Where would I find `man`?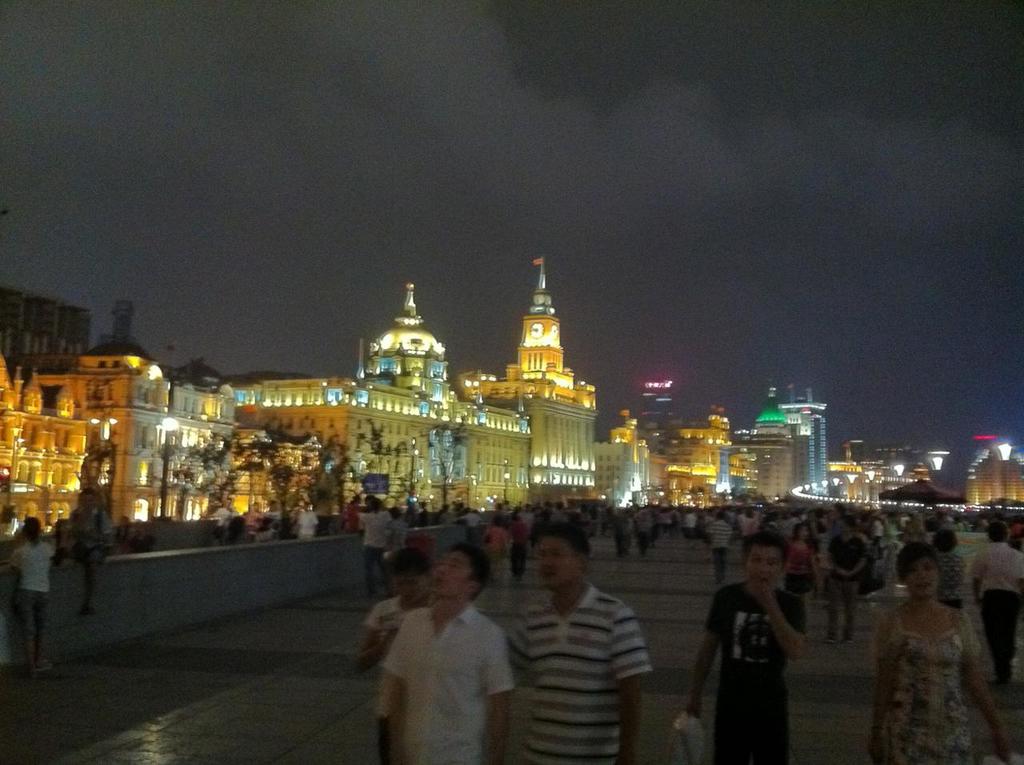
At (682,527,806,764).
